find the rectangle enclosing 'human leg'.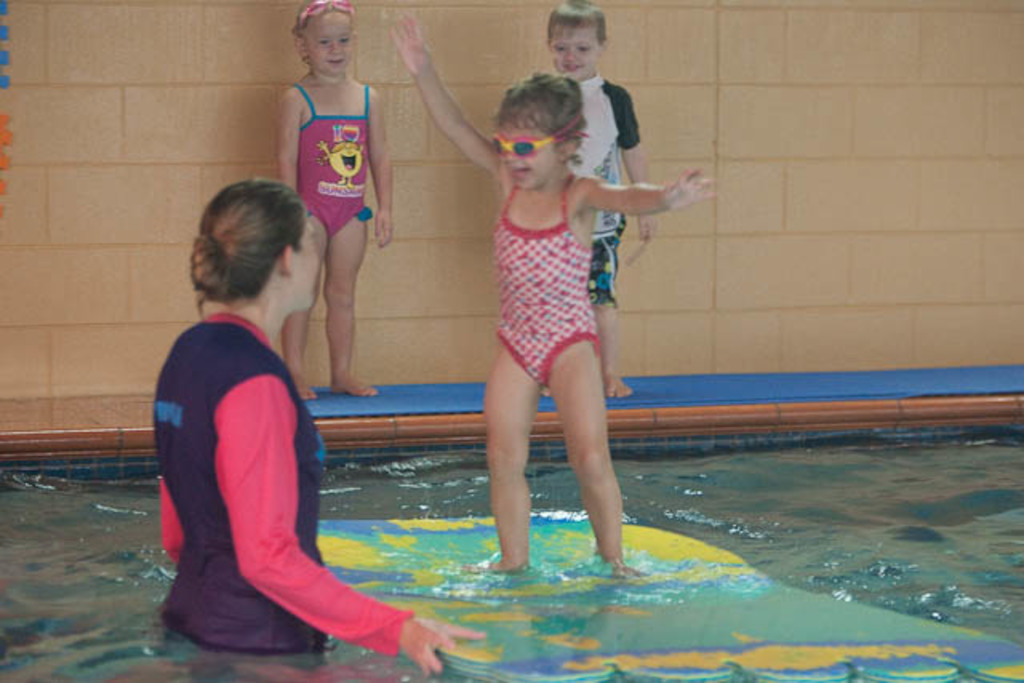
(286,216,326,397).
